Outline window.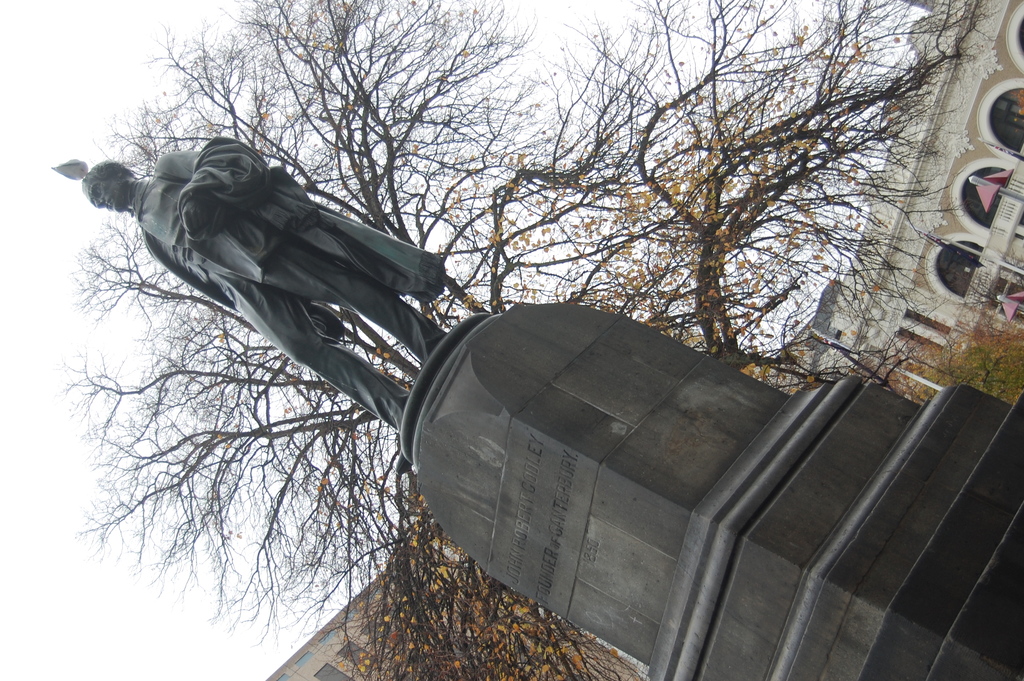
Outline: box(948, 157, 1023, 245).
